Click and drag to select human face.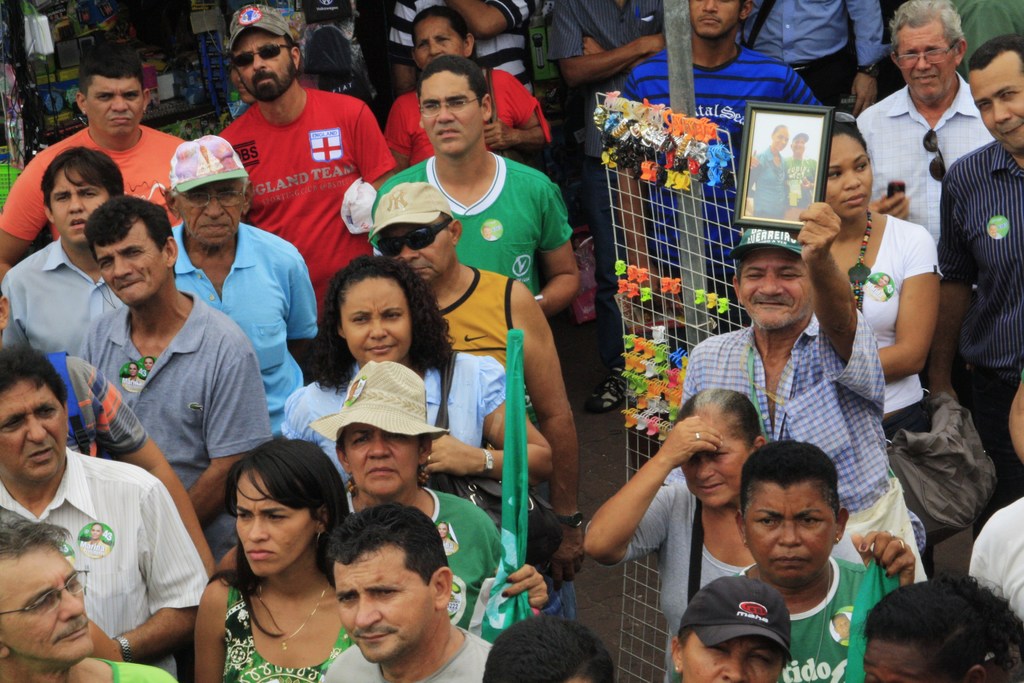
Selection: 1,382,68,483.
